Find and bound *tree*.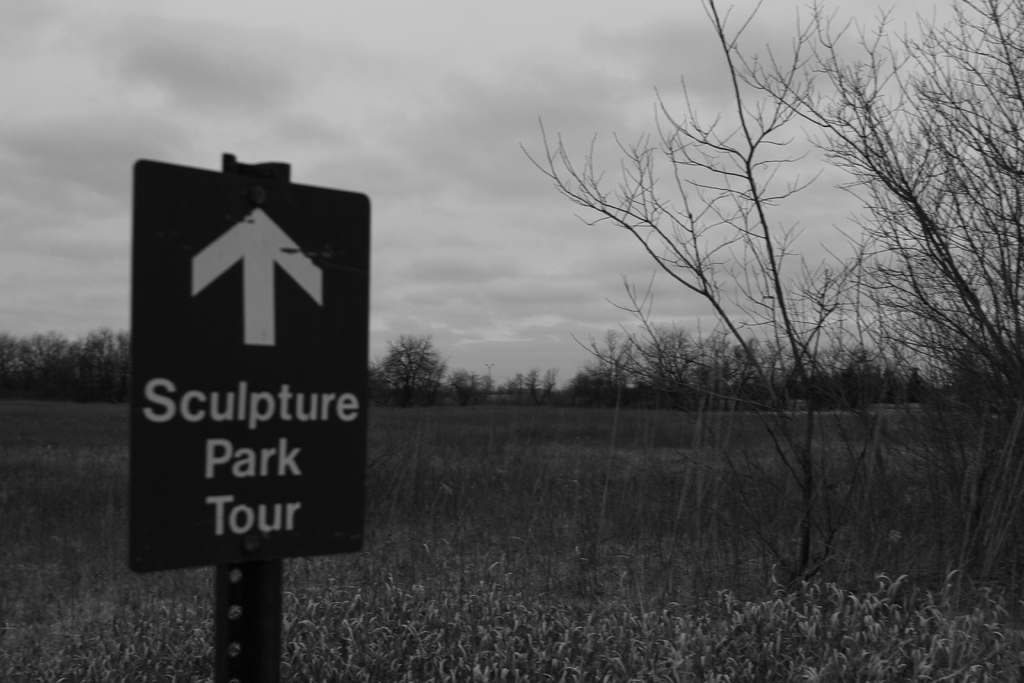
Bound: <box>379,335,444,399</box>.
